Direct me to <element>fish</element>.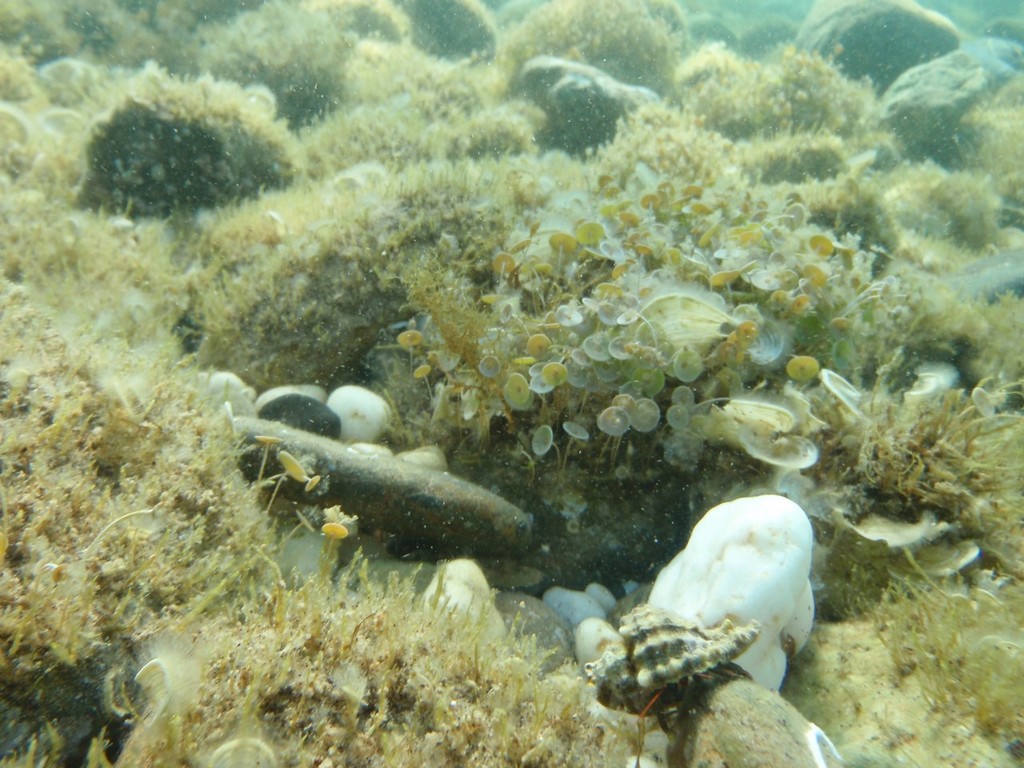
Direction: {"left": 244, "top": 386, "right": 560, "bottom": 578}.
